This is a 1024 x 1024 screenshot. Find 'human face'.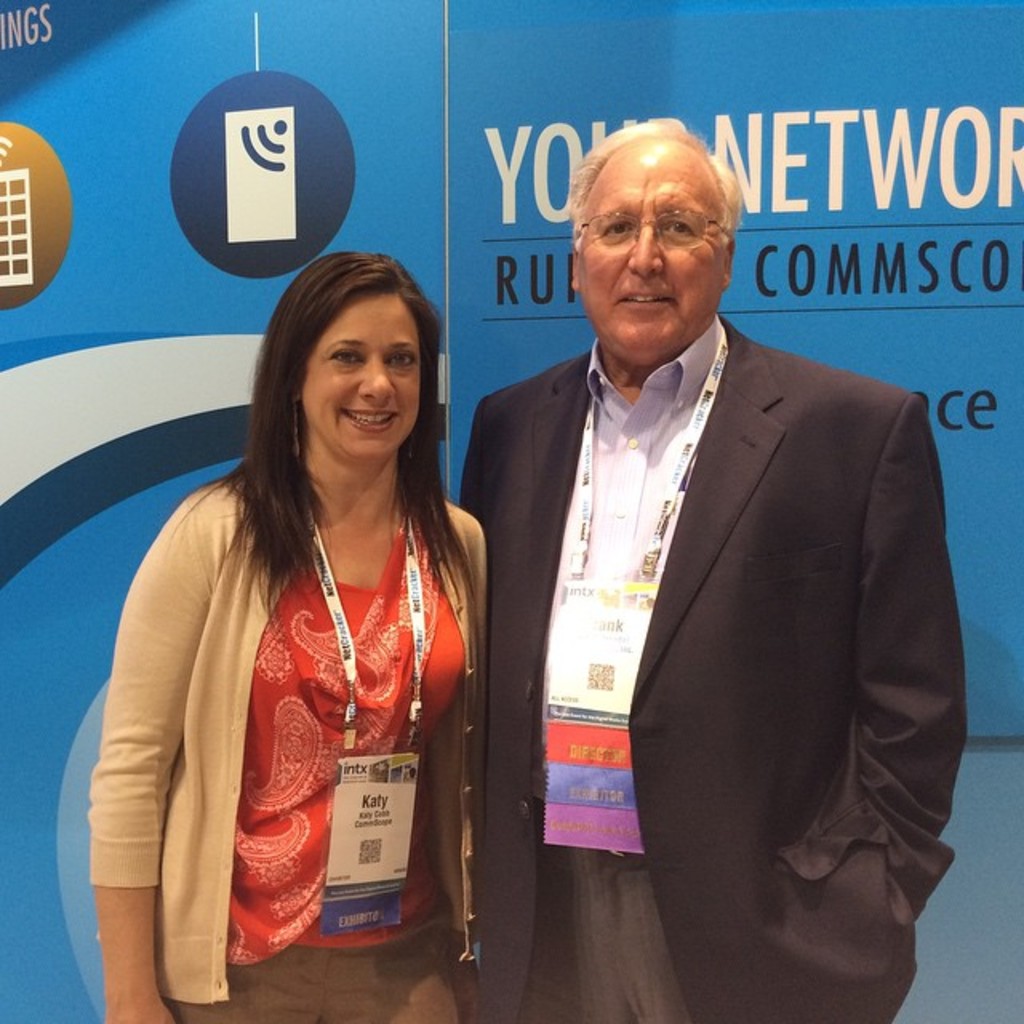
Bounding box: [582, 146, 731, 360].
